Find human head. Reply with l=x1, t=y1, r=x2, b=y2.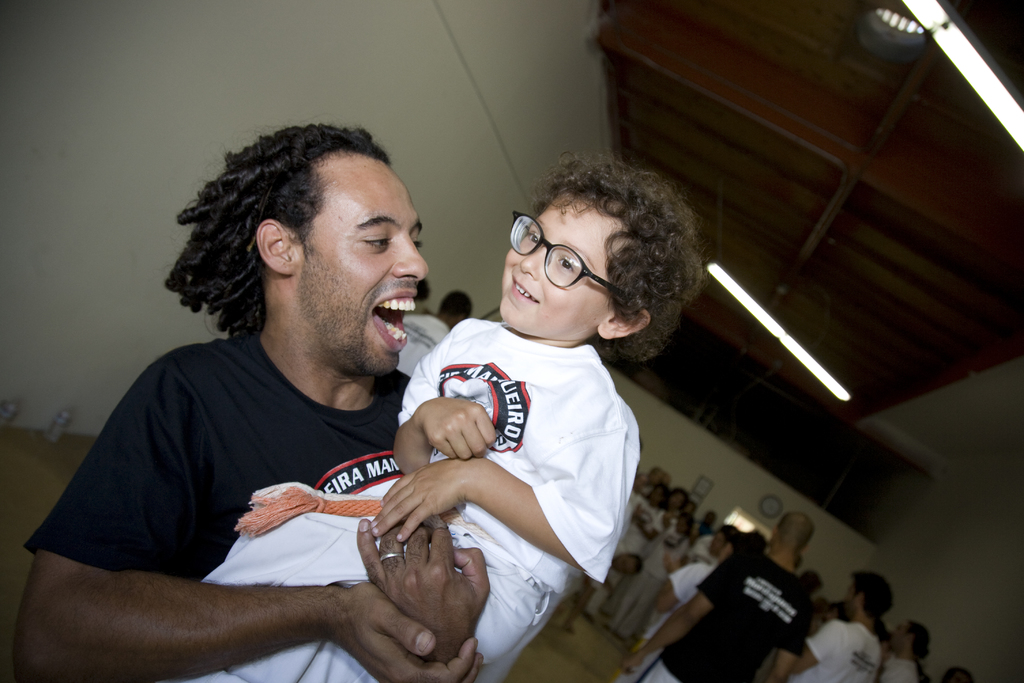
l=168, t=124, r=428, b=379.
